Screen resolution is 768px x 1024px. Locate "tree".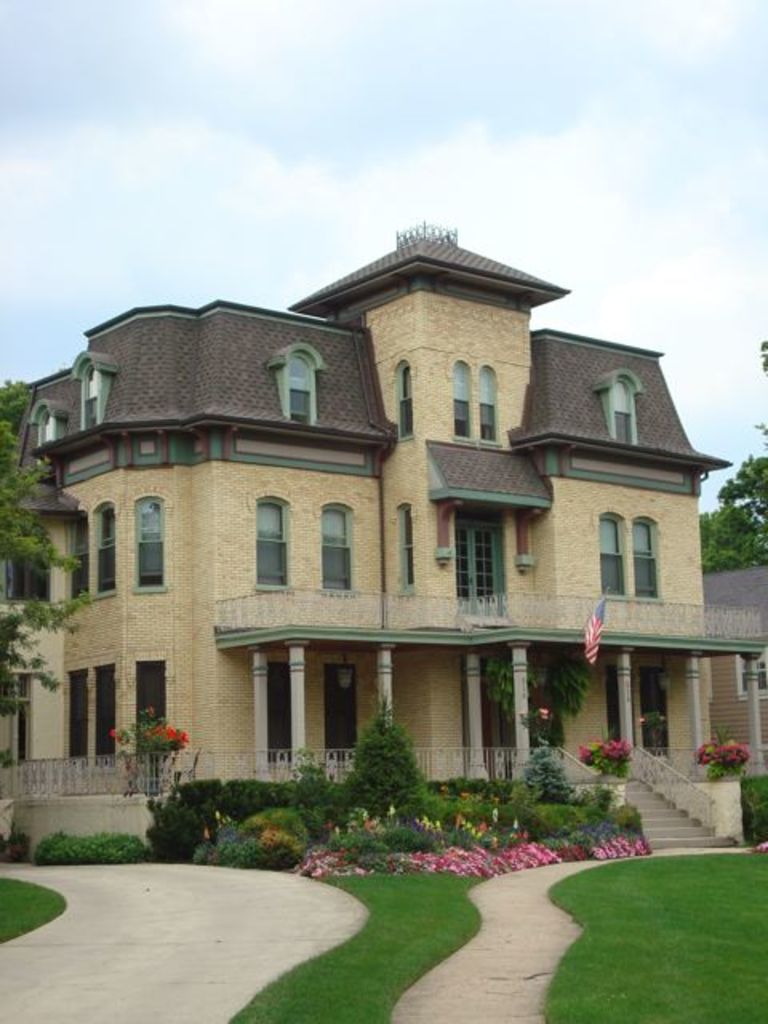
left=523, top=741, right=579, bottom=802.
